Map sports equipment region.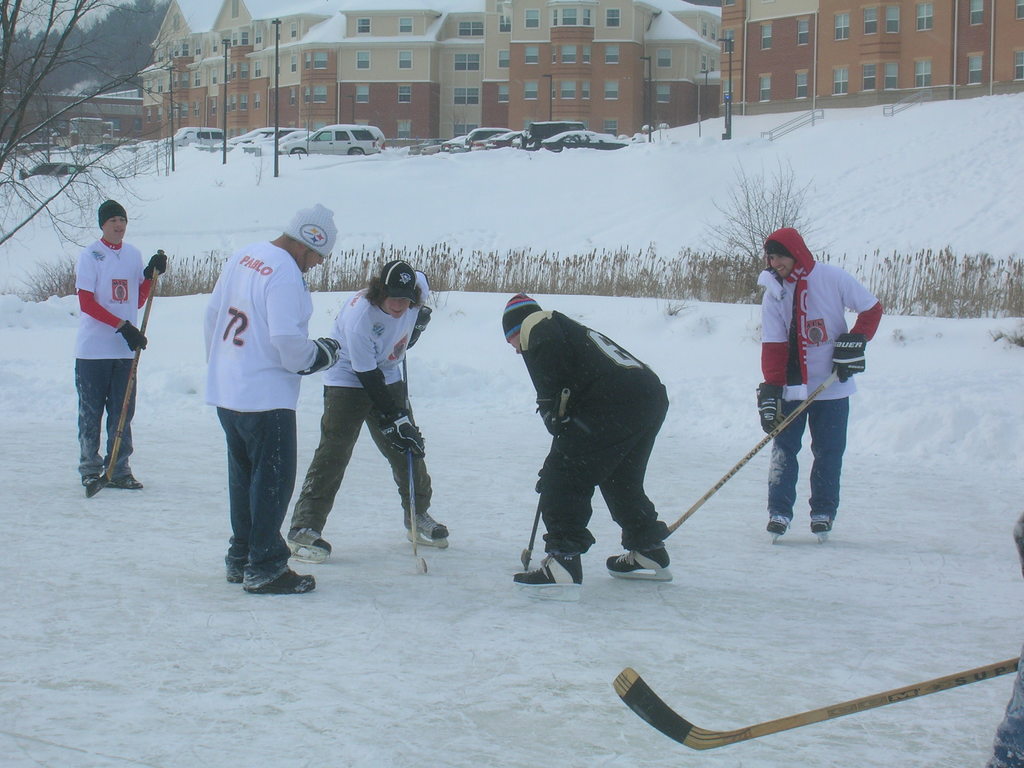
Mapped to [left=86, top=249, right=170, bottom=497].
